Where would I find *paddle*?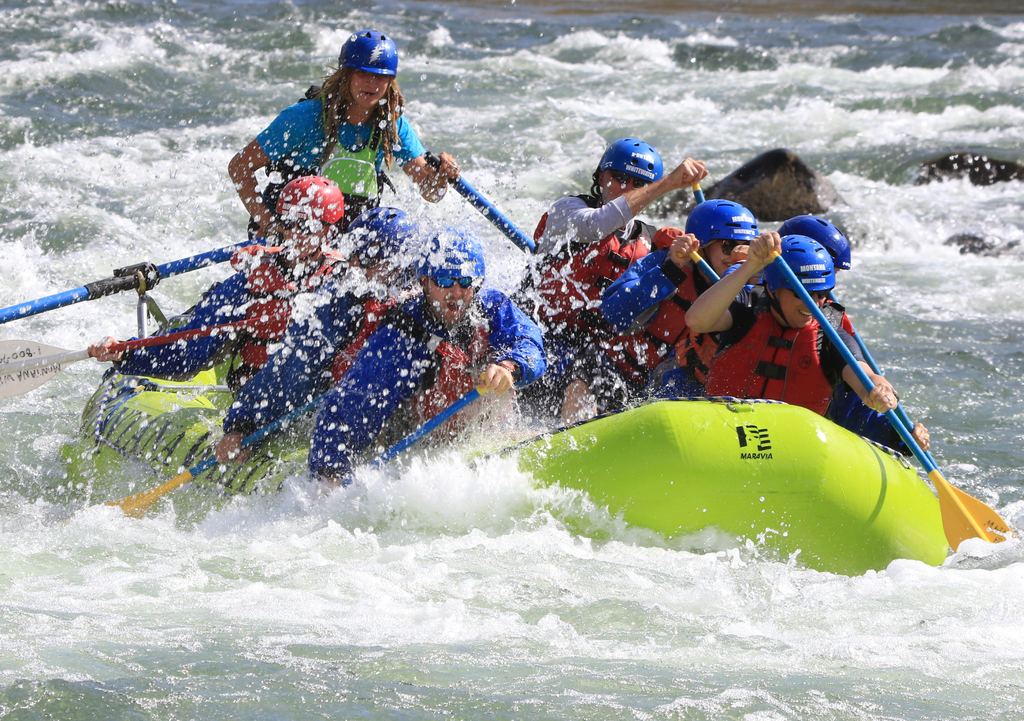
At [777, 253, 1012, 553].
